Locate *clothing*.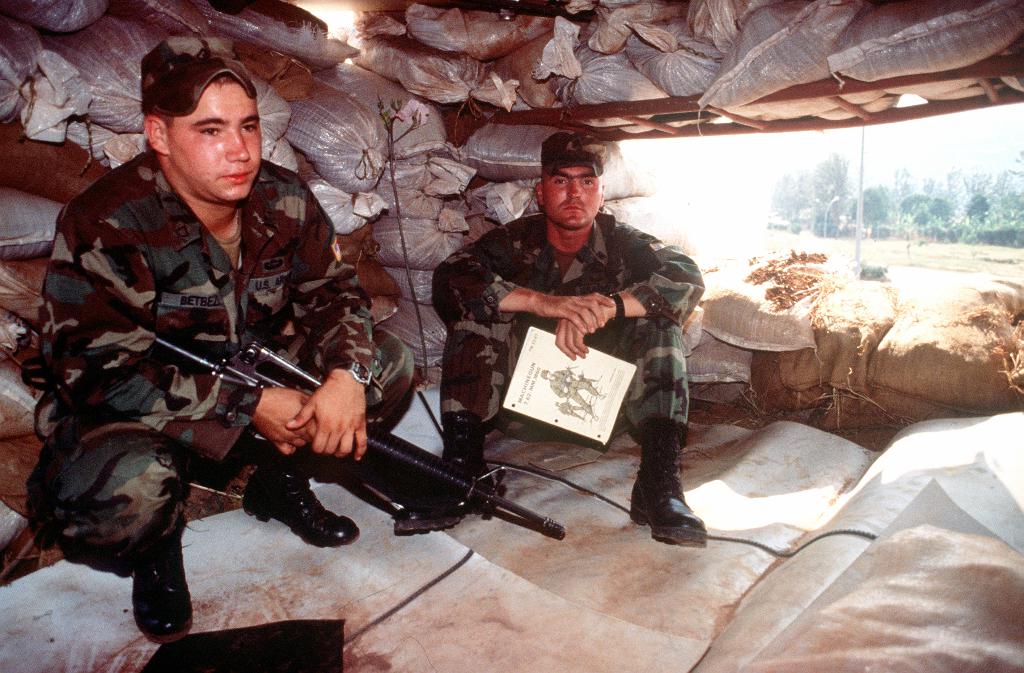
Bounding box: bbox=(36, 152, 420, 574).
